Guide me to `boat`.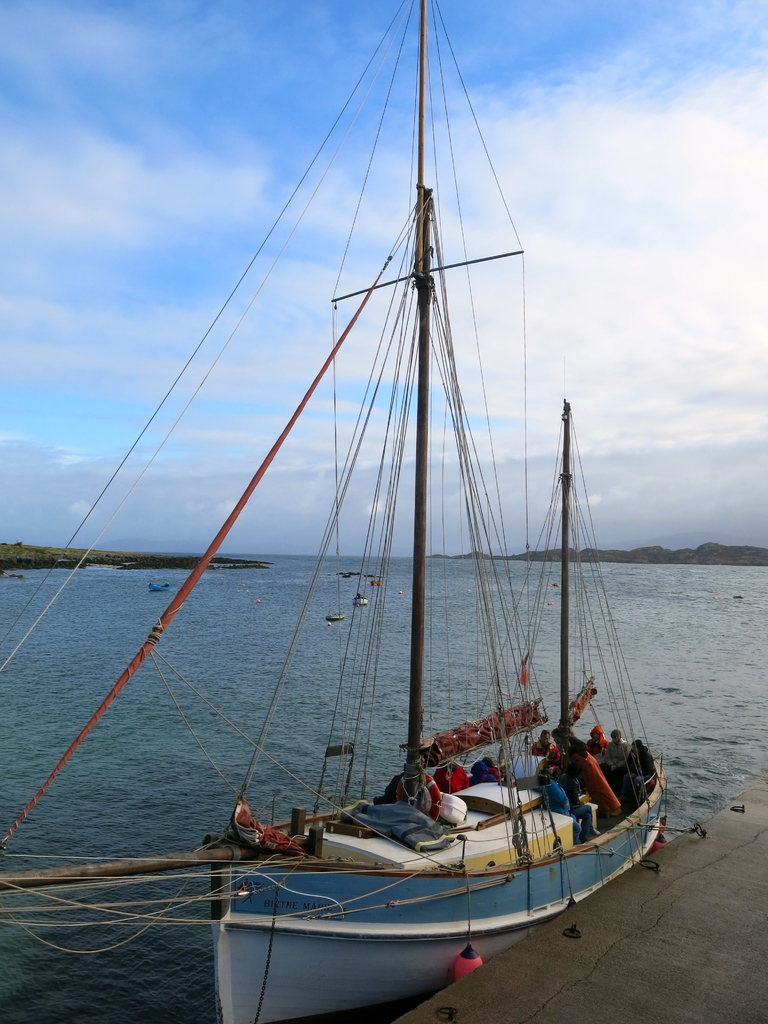
Guidance: [354,591,369,605].
